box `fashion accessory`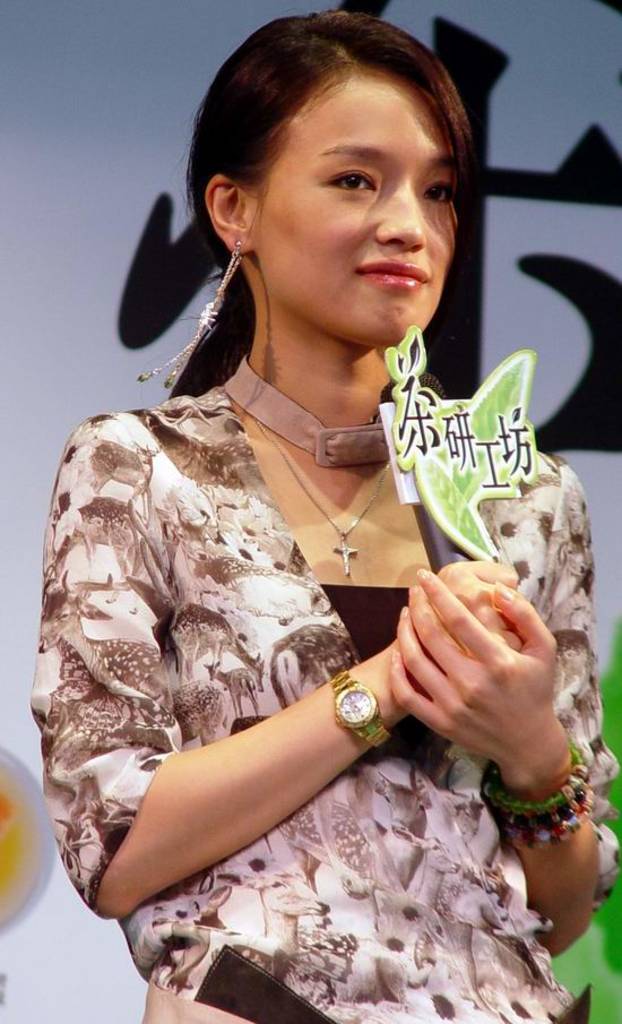
region(256, 414, 396, 579)
